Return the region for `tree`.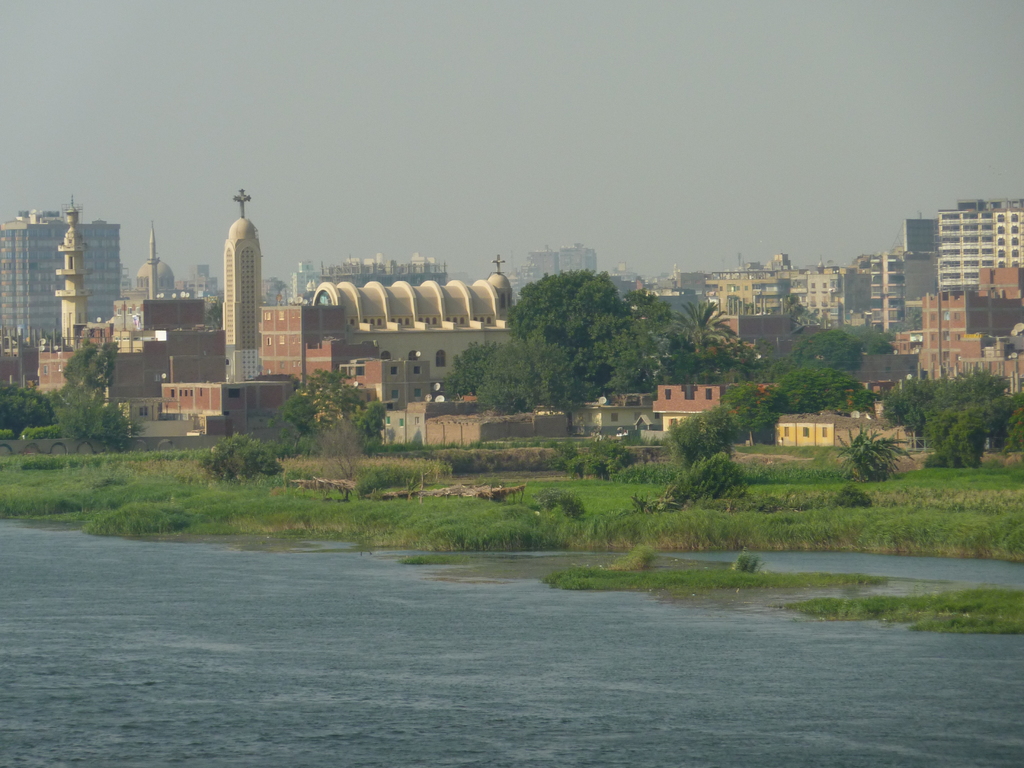
666/411/735/467.
